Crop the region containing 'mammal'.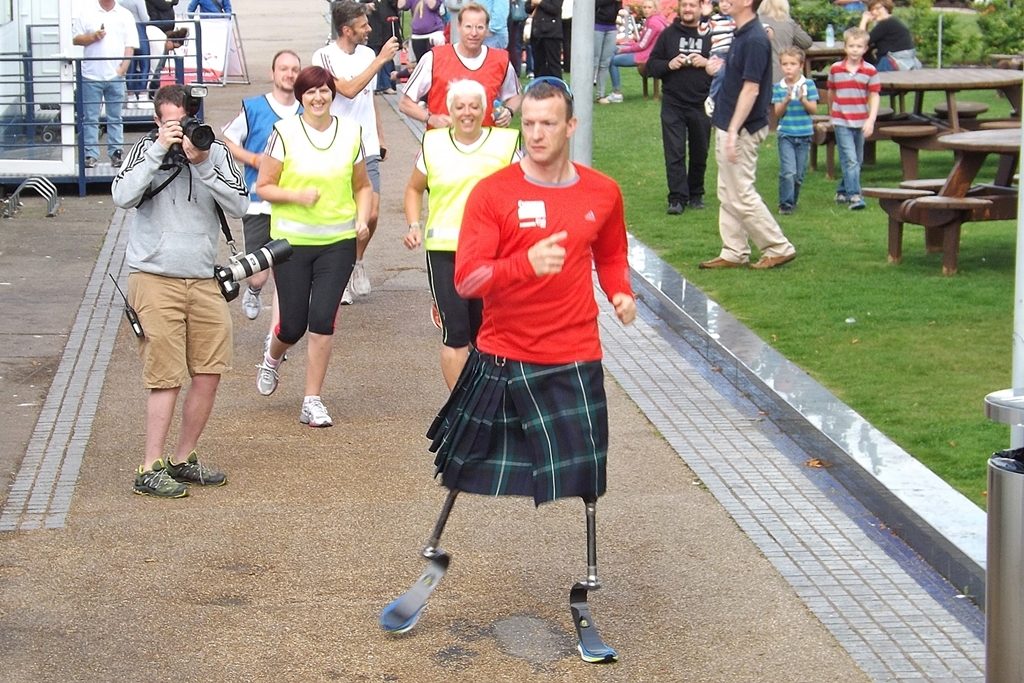
Crop region: [254,63,379,426].
